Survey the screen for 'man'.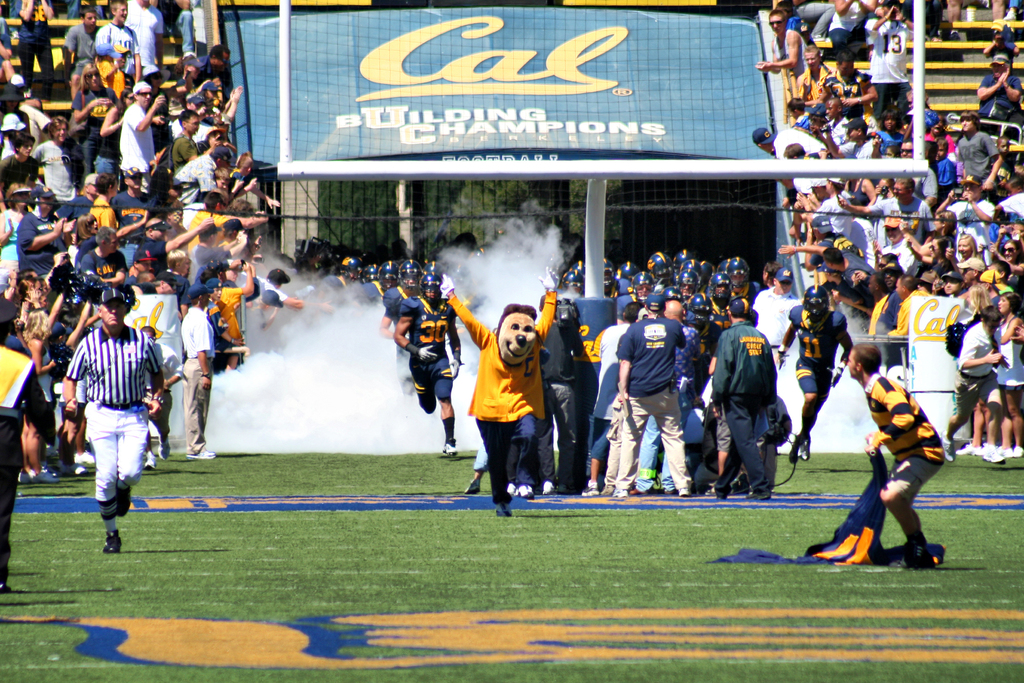
Survey found: l=343, t=258, r=365, b=284.
